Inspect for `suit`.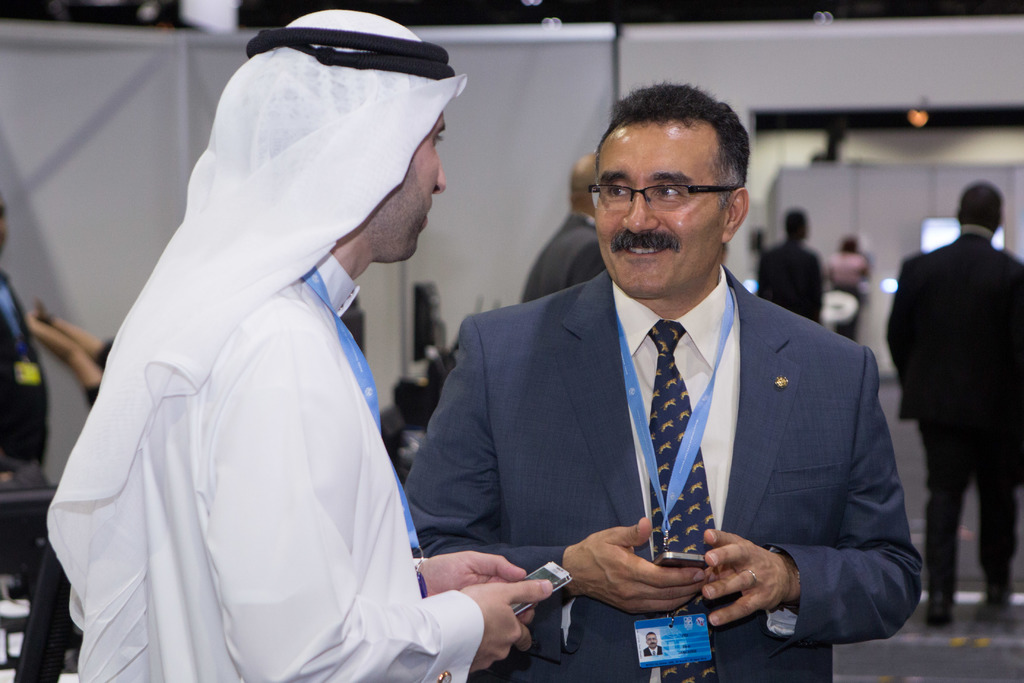
Inspection: 754,238,824,325.
